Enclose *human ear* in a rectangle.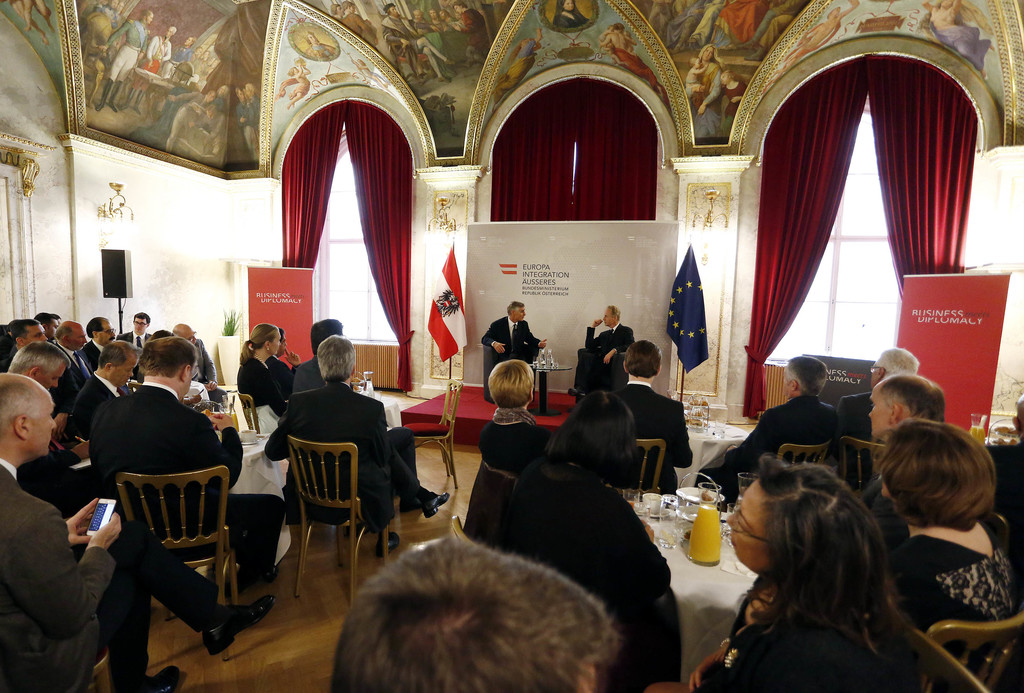
[266, 339, 271, 346].
